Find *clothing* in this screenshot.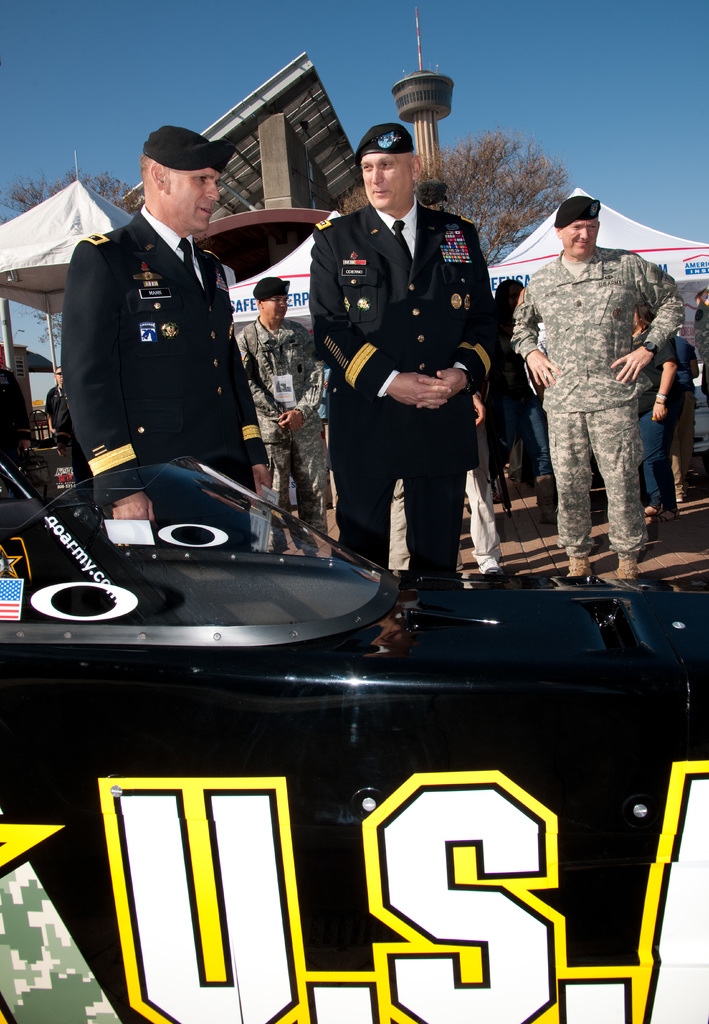
The bounding box for *clothing* is (694, 305, 708, 393).
